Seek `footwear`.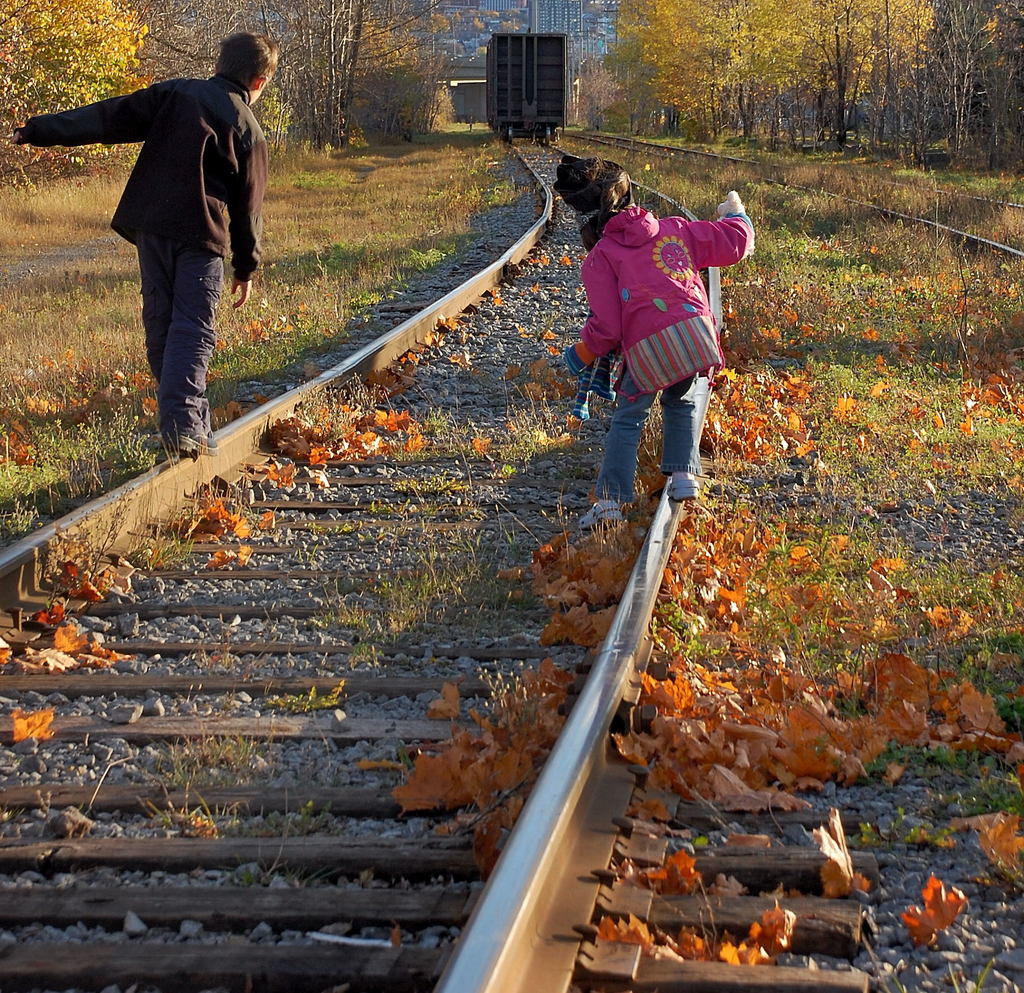
[left=177, top=427, right=221, bottom=457].
